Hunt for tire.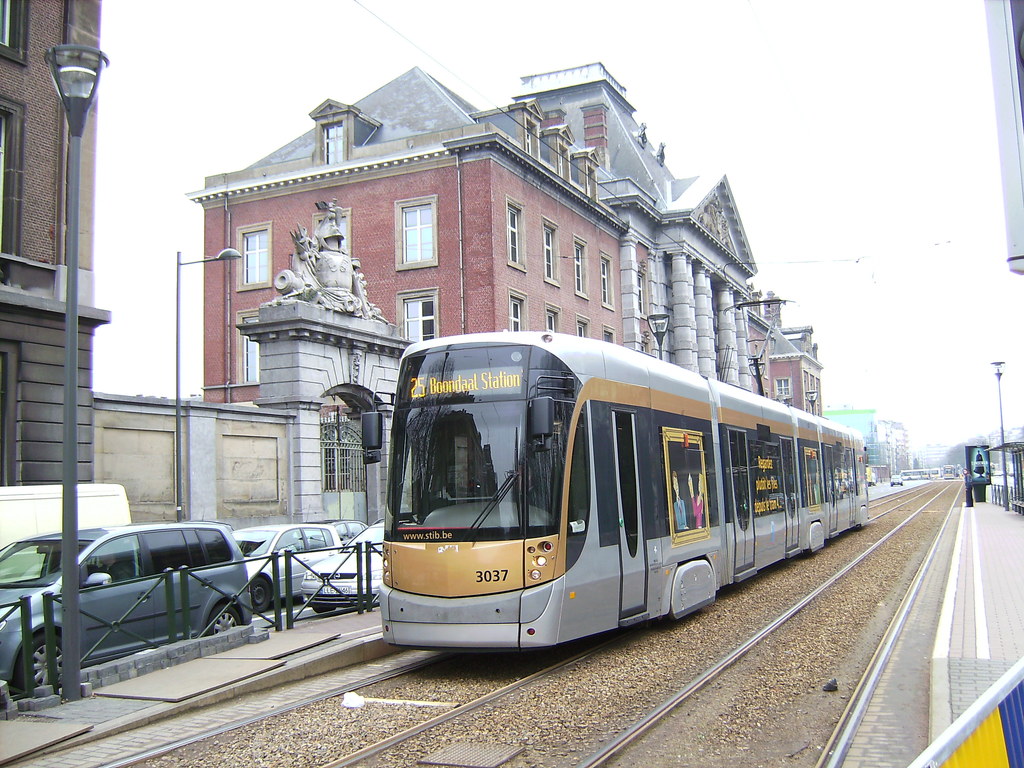
Hunted down at [307,601,333,616].
